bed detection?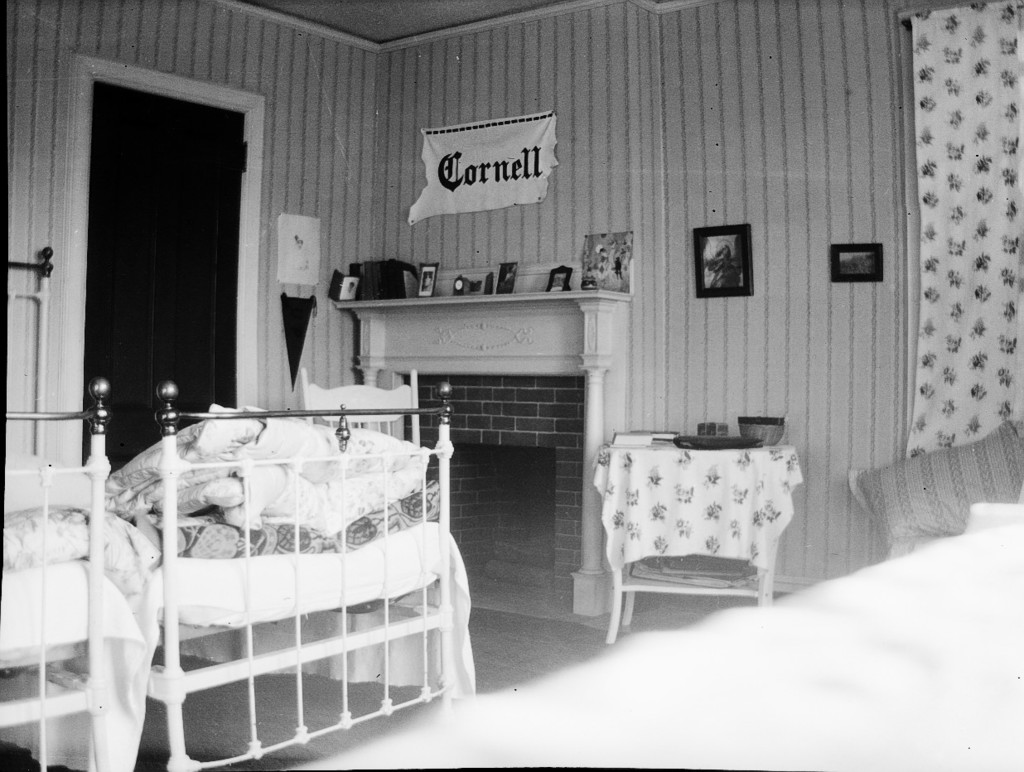
(59, 382, 463, 765)
